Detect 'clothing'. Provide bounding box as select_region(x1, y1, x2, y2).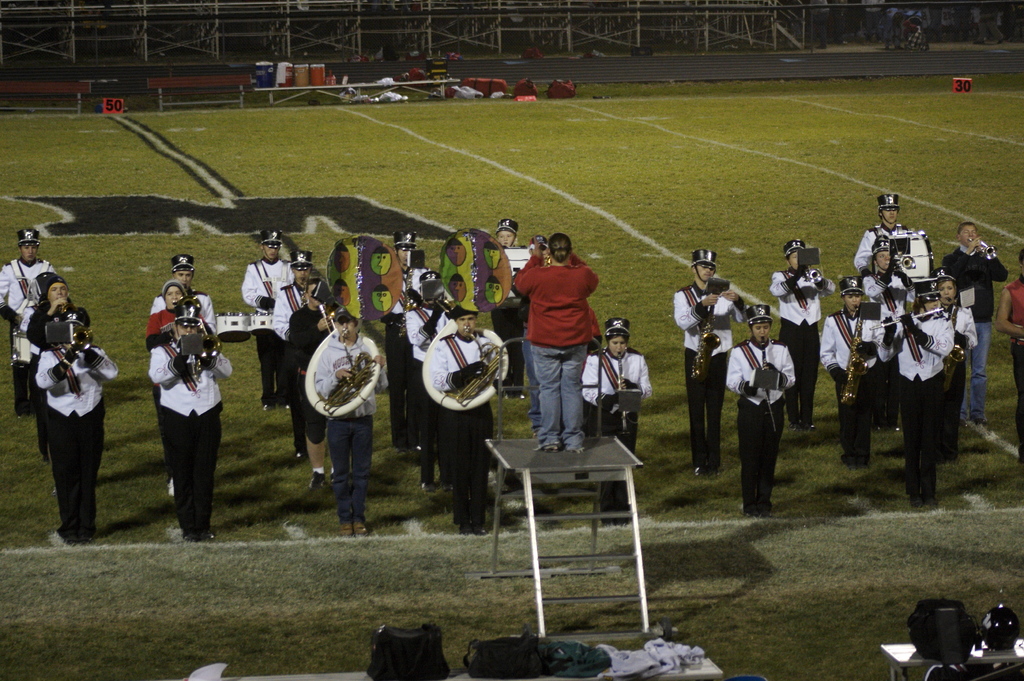
select_region(142, 285, 212, 402).
